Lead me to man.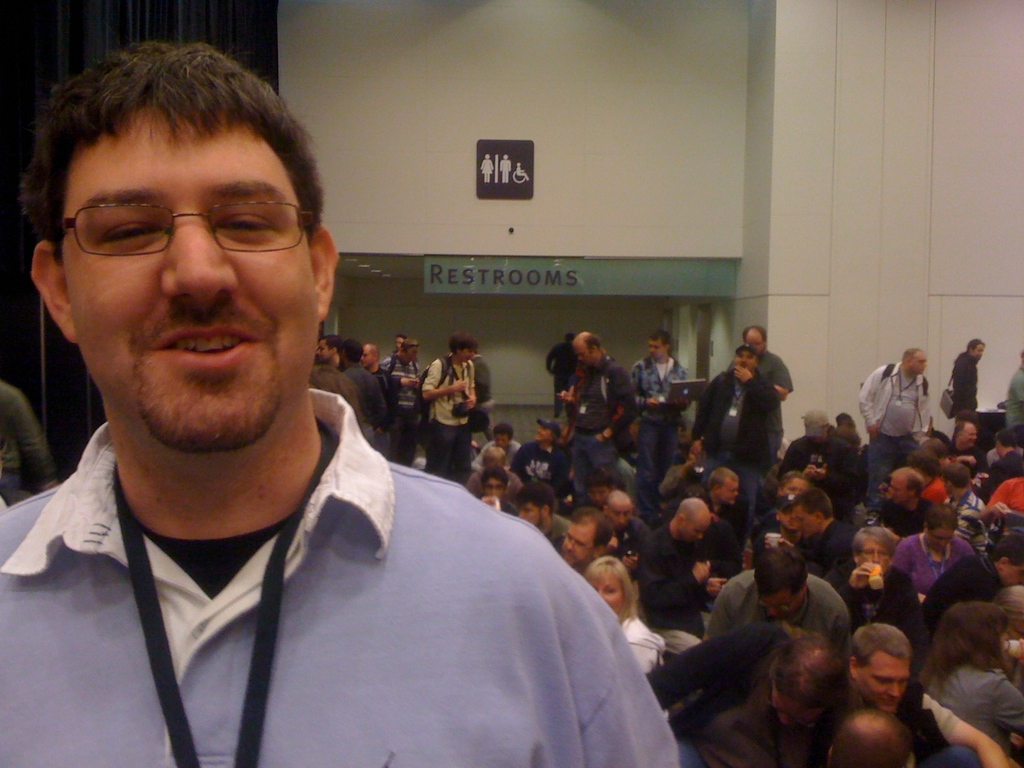
Lead to crop(360, 343, 386, 388).
